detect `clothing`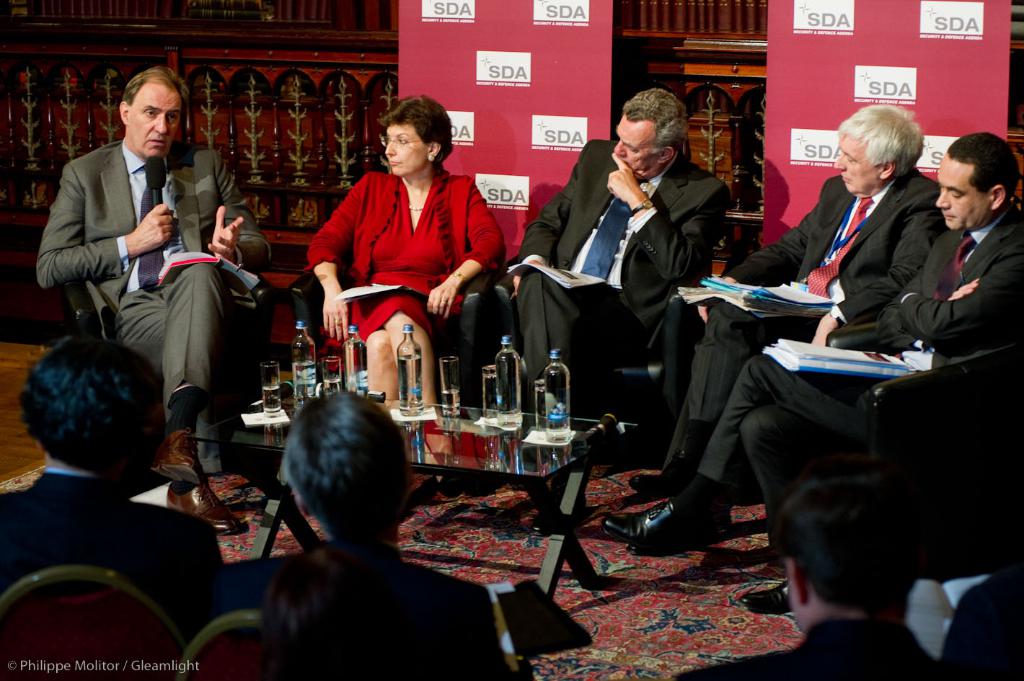
[697,198,1023,536]
